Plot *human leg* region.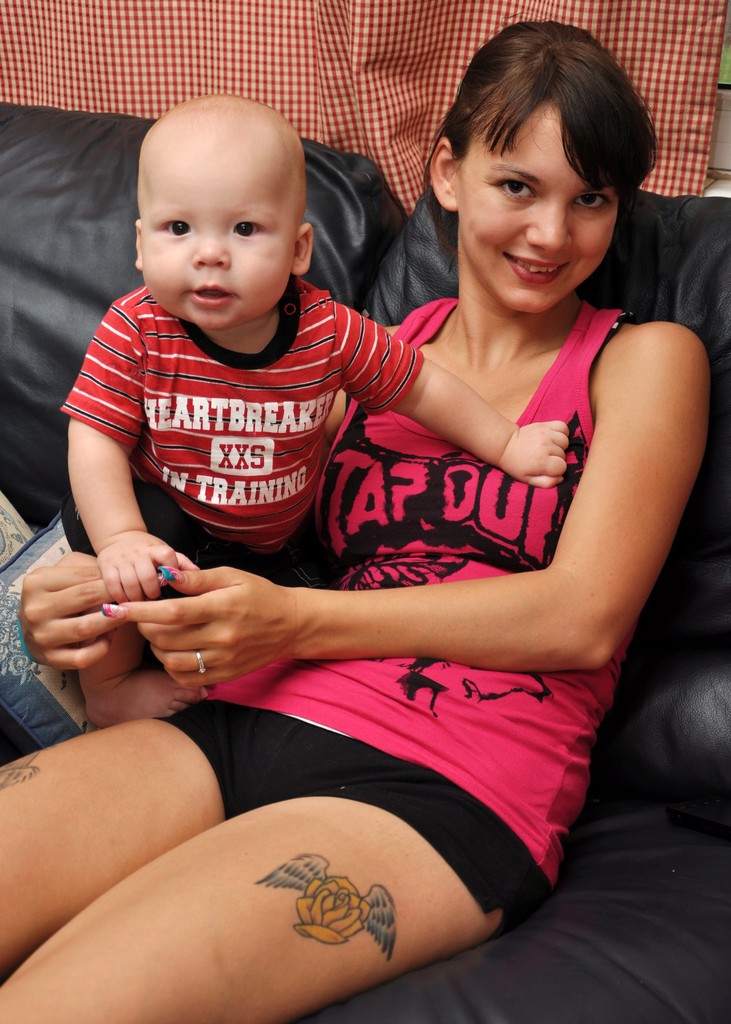
Plotted at pyautogui.locateOnScreen(38, 771, 540, 1021).
